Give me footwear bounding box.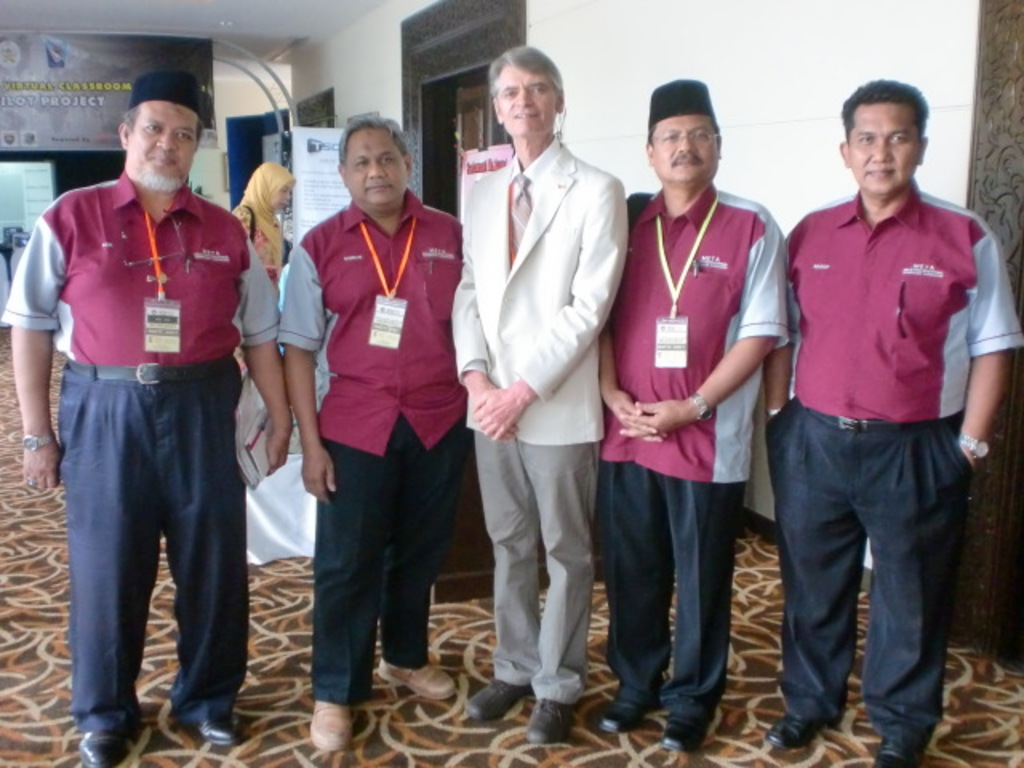
box=[866, 736, 939, 766].
